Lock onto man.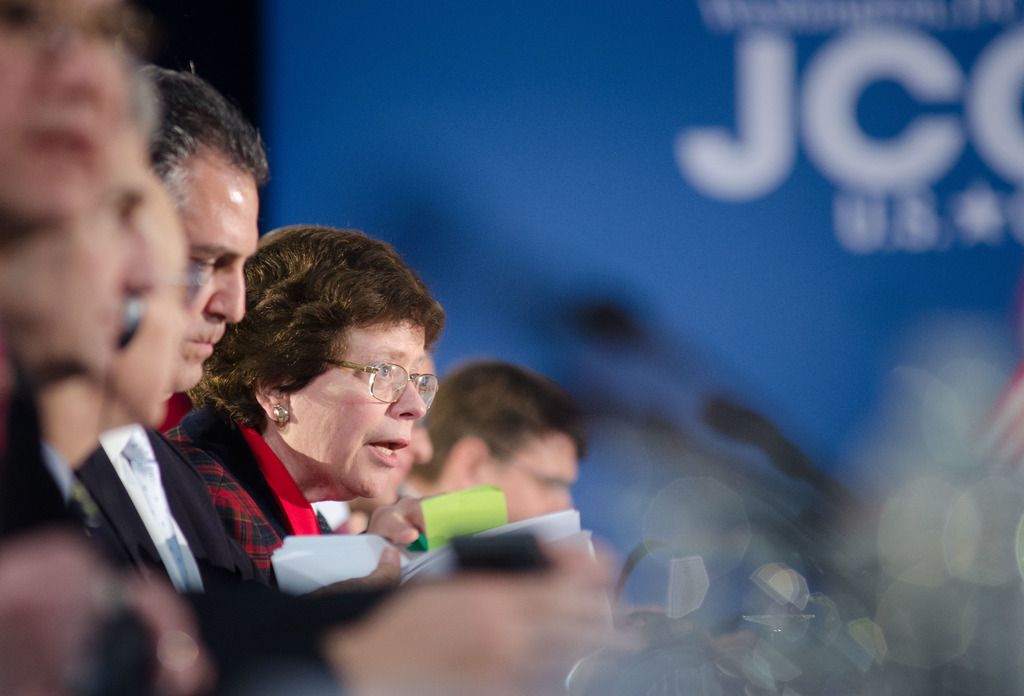
Locked: box=[70, 58, 406, 695].
